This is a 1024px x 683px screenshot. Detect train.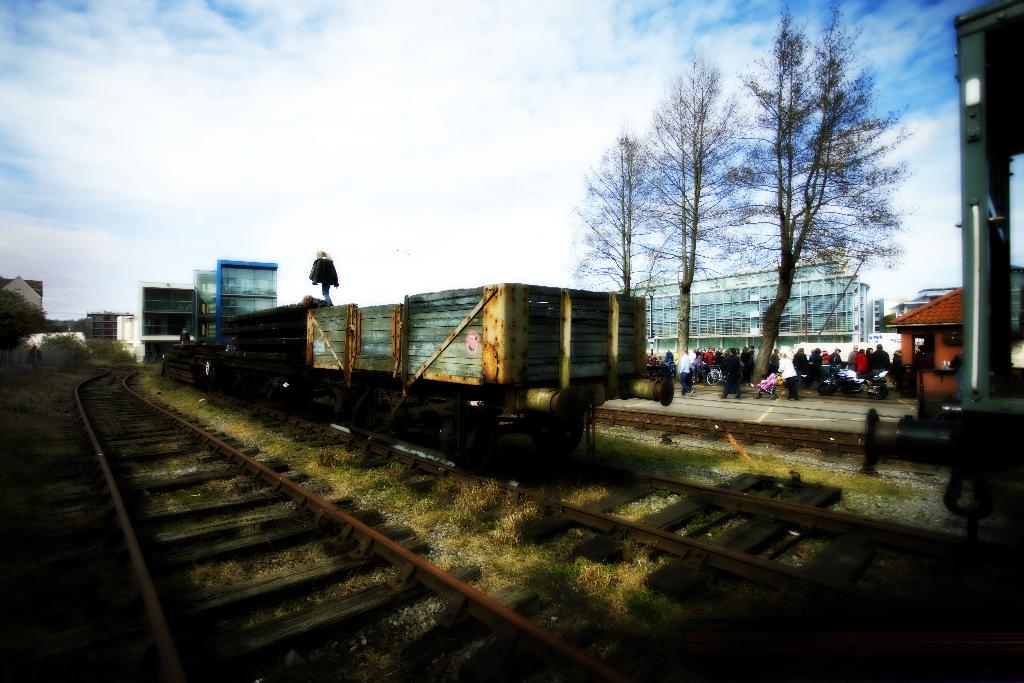
{"x1": 163, "y1": 283, "x2": 671, "y2": 463}.
